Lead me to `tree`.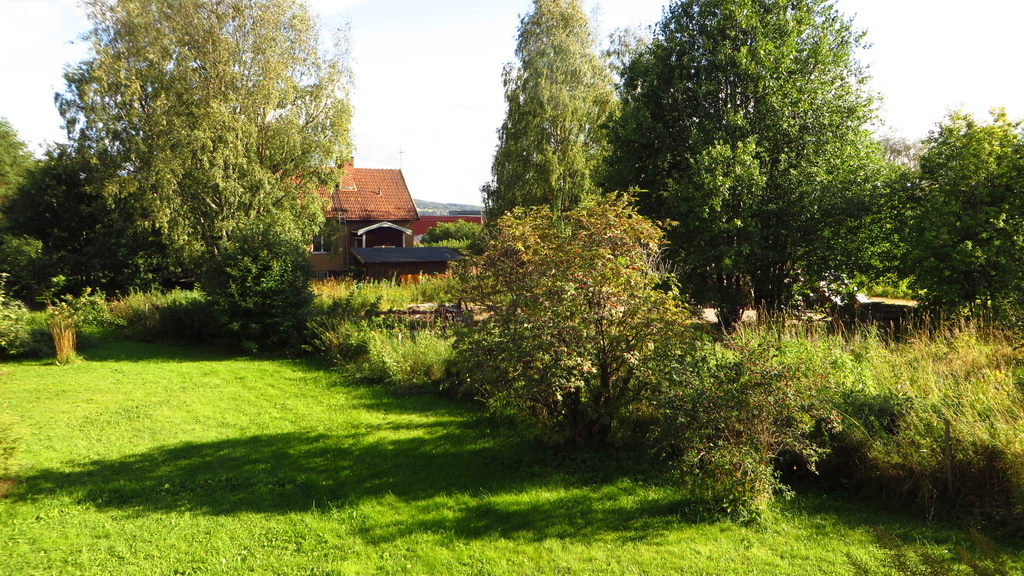
Lead to 440,203,686,445.
